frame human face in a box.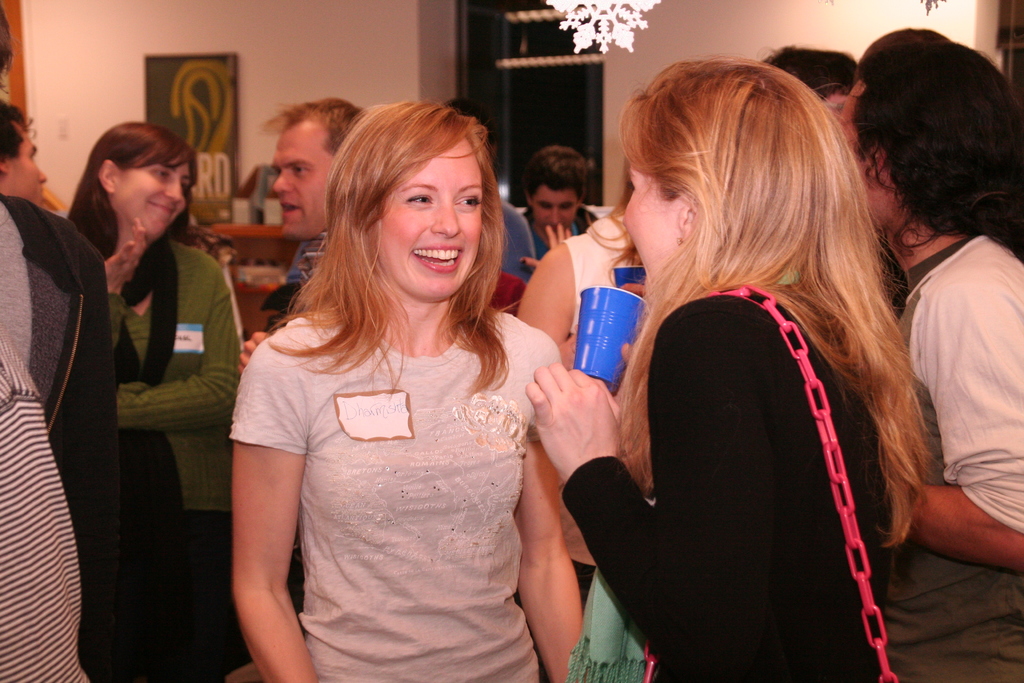
bbox=[531, 181, 575, 236].
